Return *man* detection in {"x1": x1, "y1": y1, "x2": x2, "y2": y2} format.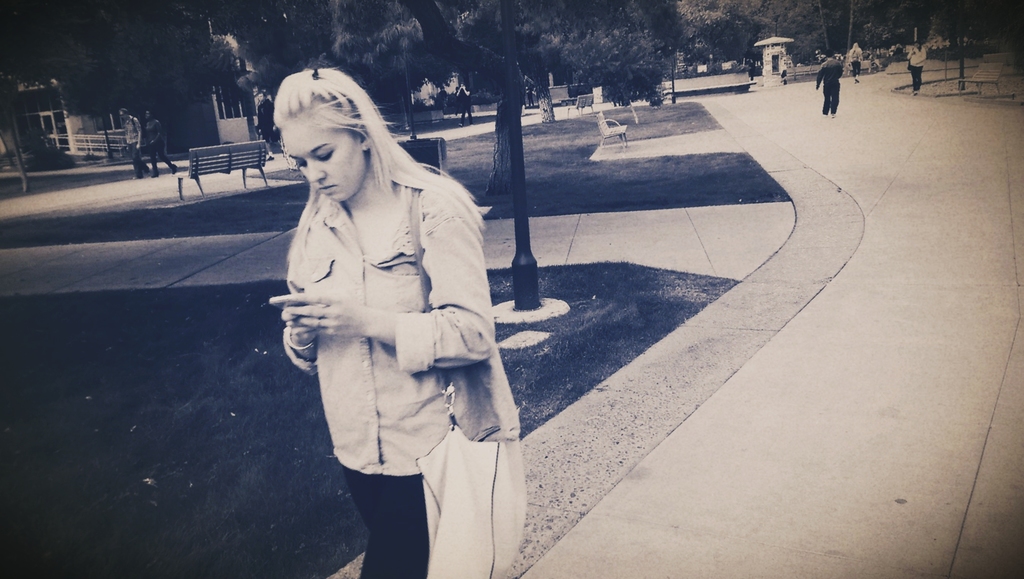
{"x1": 121, "y1": 109, "x2": 141, "y2": 179}.
